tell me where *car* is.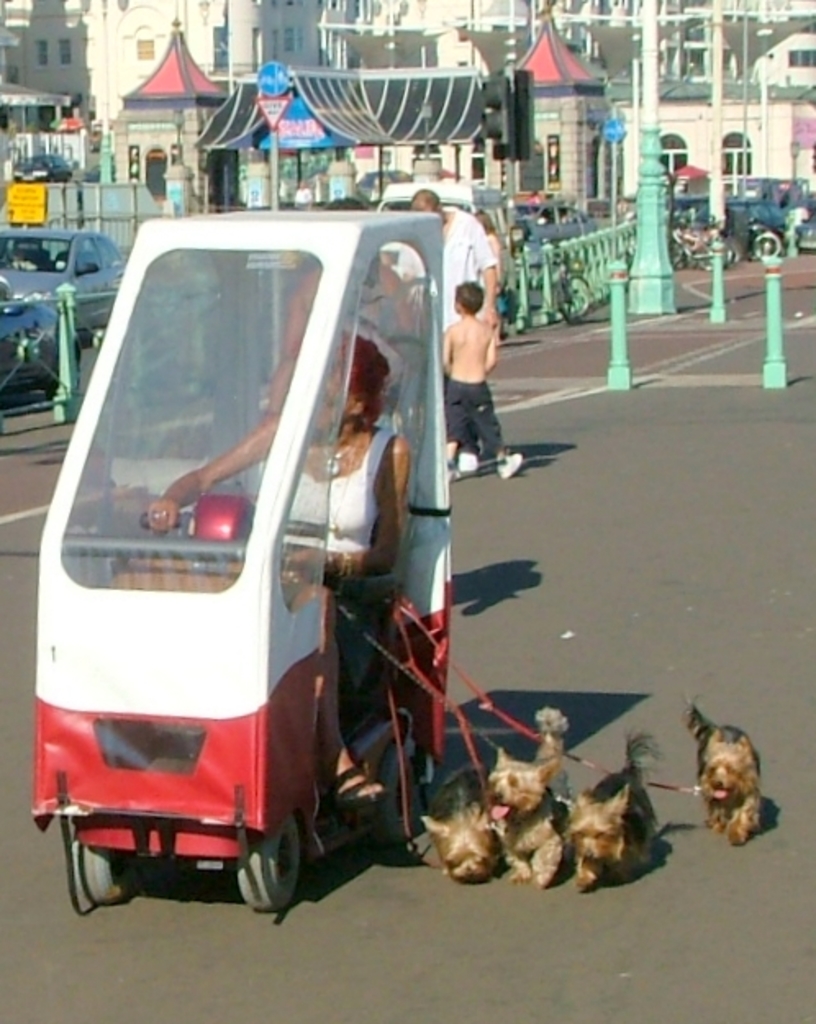
*car* is at pyautogui.locateOnScreen(11, 151, 79, 184).
